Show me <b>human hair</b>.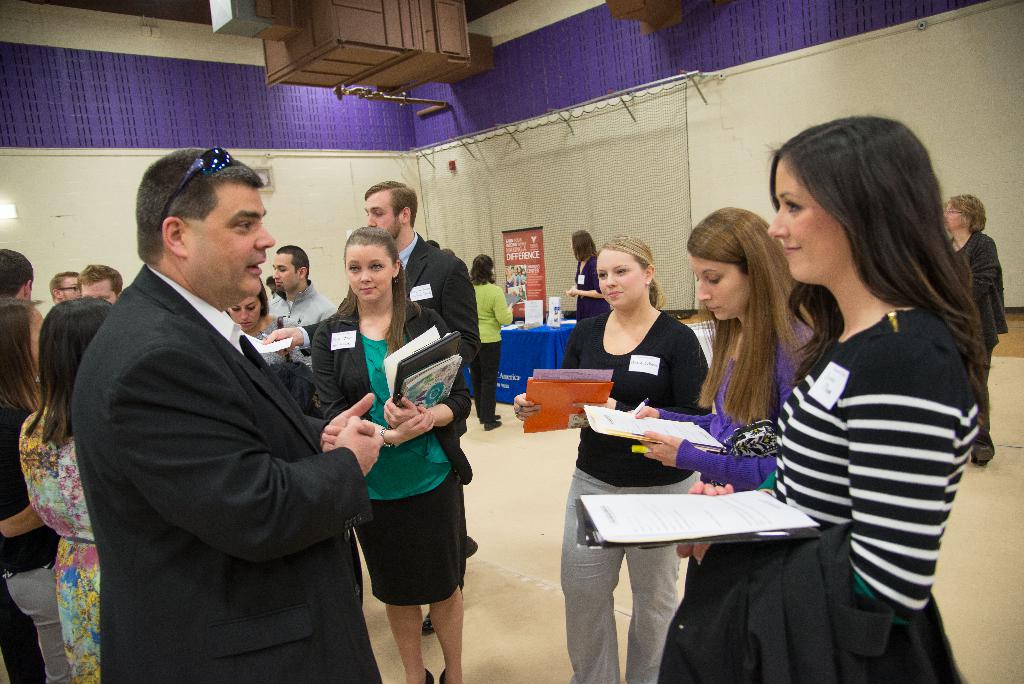
<b>human hair</b> is here: <box>947,195,987,232</box>.
